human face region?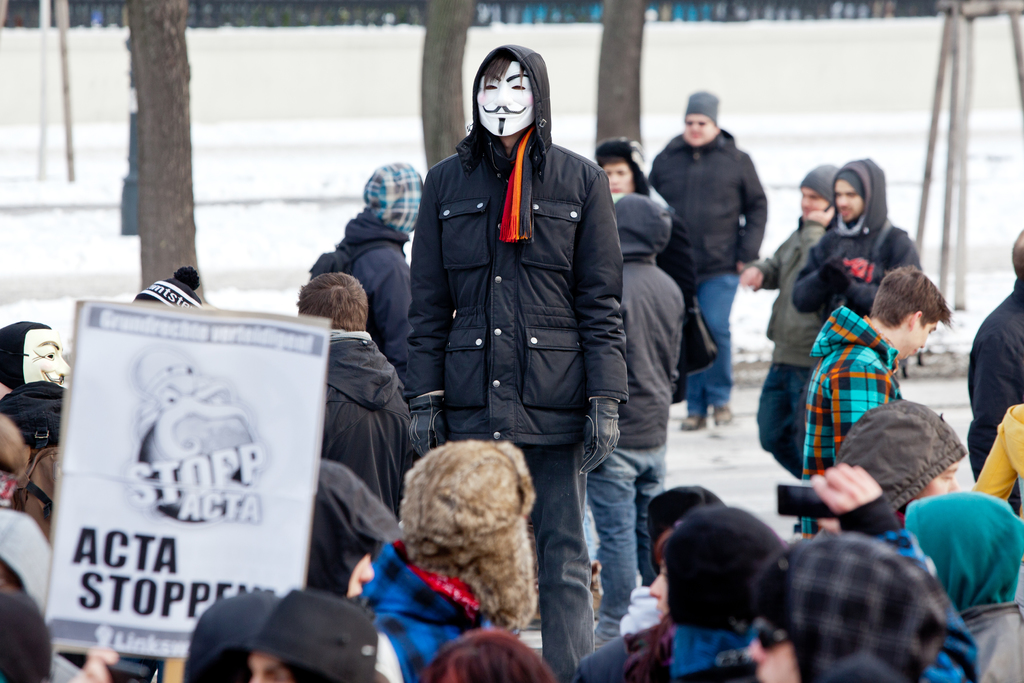
Rect(749, 616, 801, 682)
